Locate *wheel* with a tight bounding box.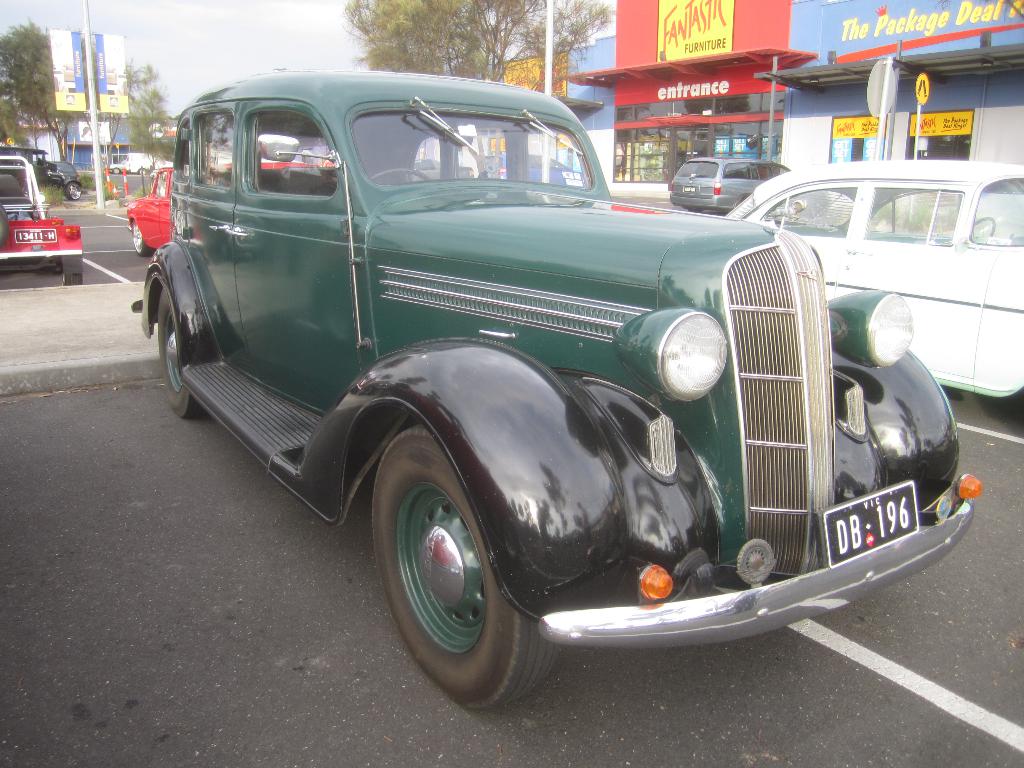
crop(972, 214, 999, 237).
